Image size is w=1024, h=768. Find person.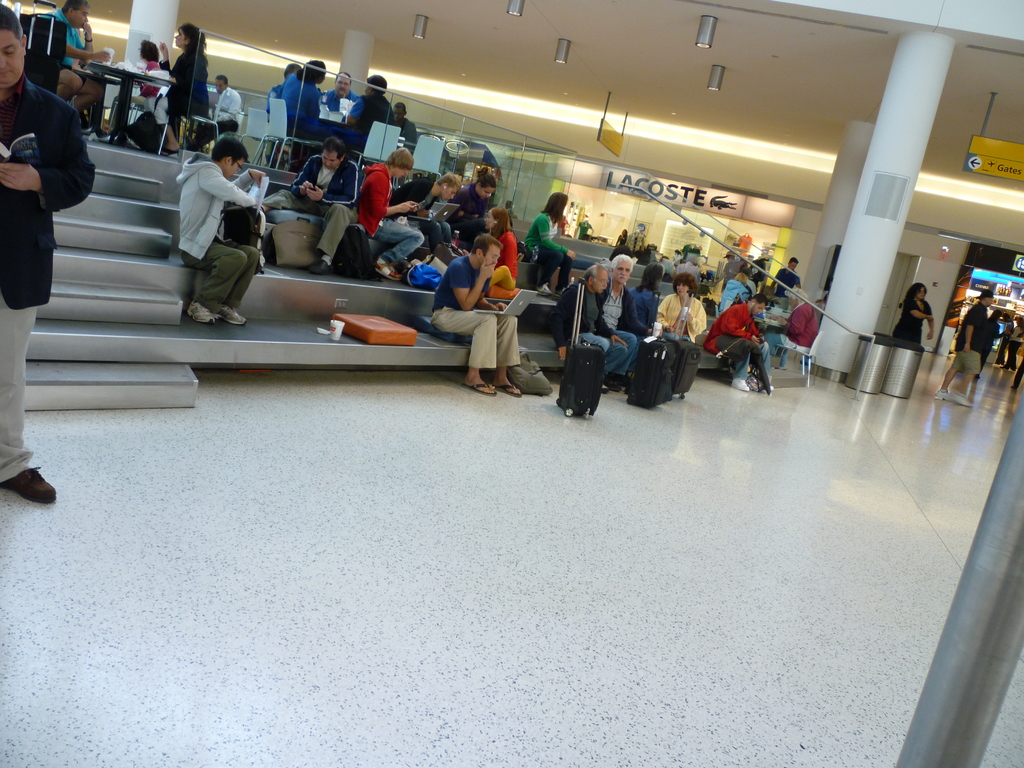
{"x1": 550, "y1": 259, "x2": 631, "y2": 392}.
